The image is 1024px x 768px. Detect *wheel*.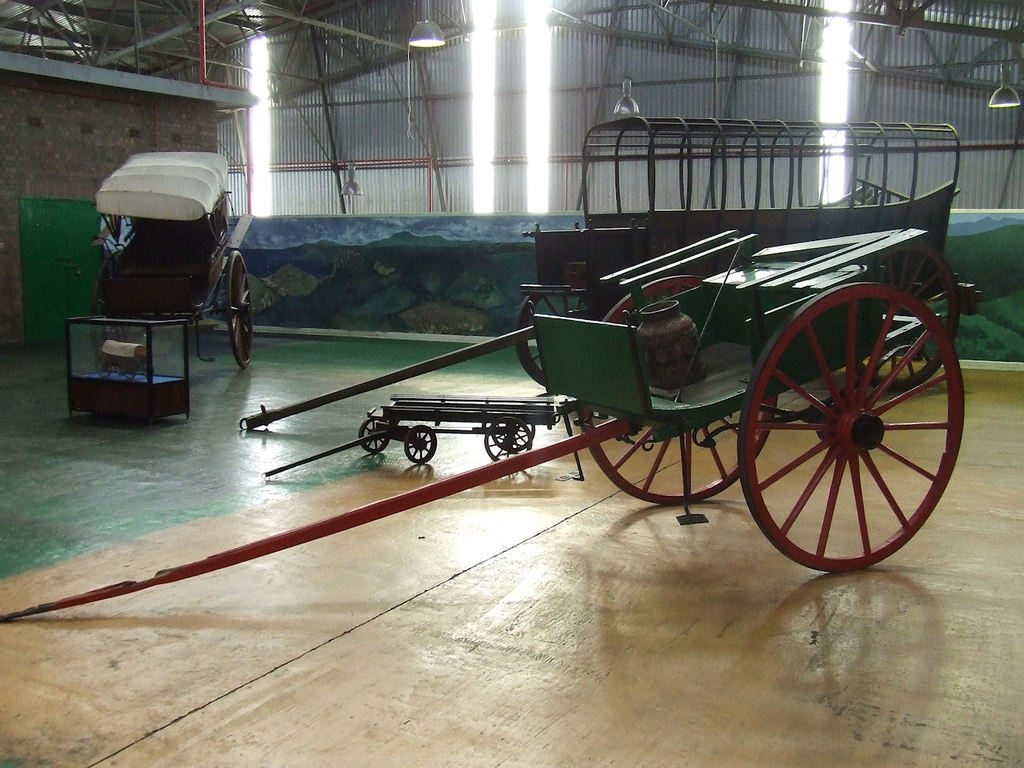
Detection: l=489, t=419, r=535, b=450.
